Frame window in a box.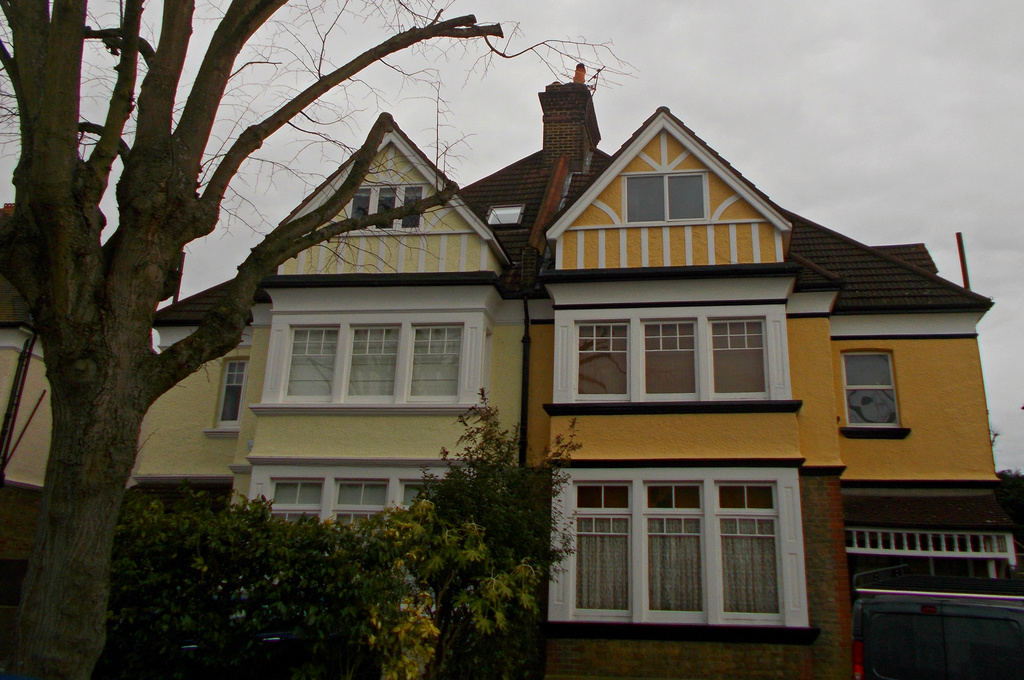
Rect(642, 477, 712, 624).
